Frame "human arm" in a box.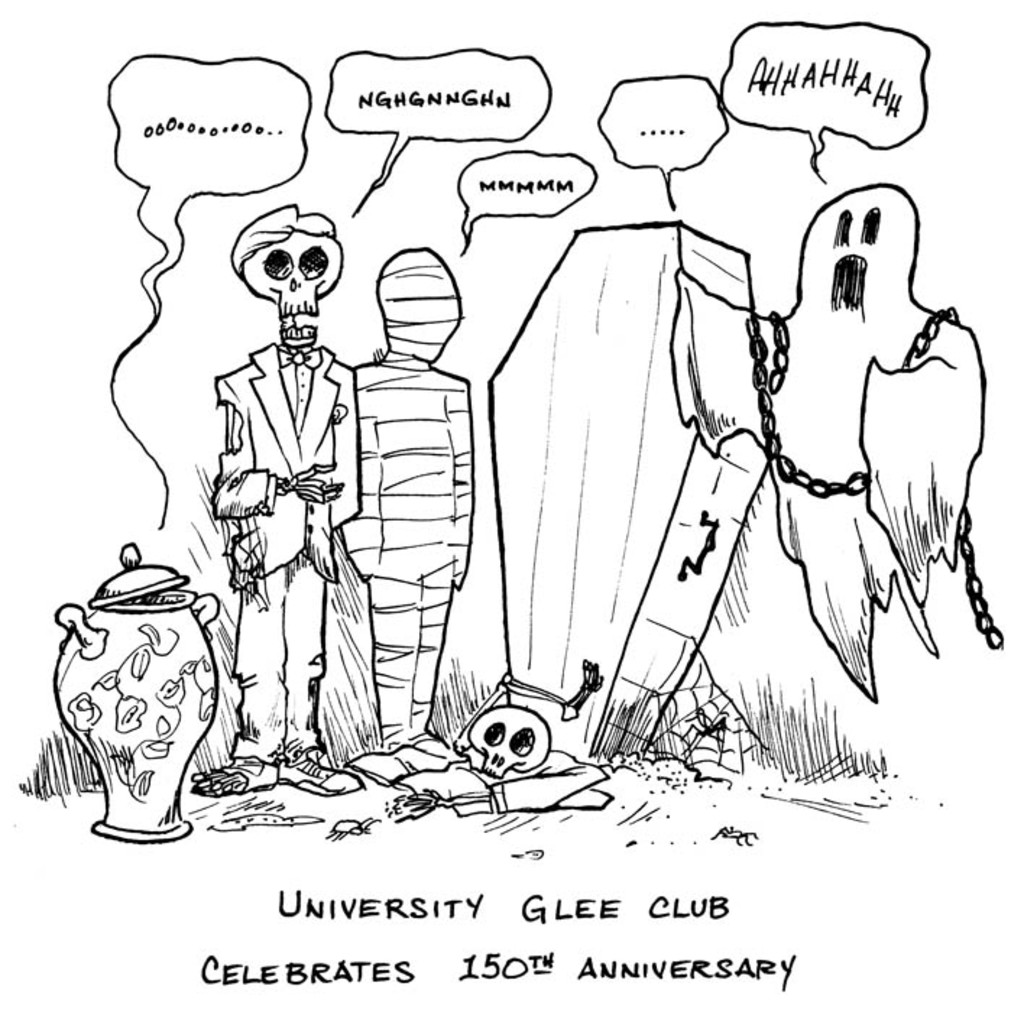
{"left": 447, "top": 370, "right": 487, "bottom": 586}.
